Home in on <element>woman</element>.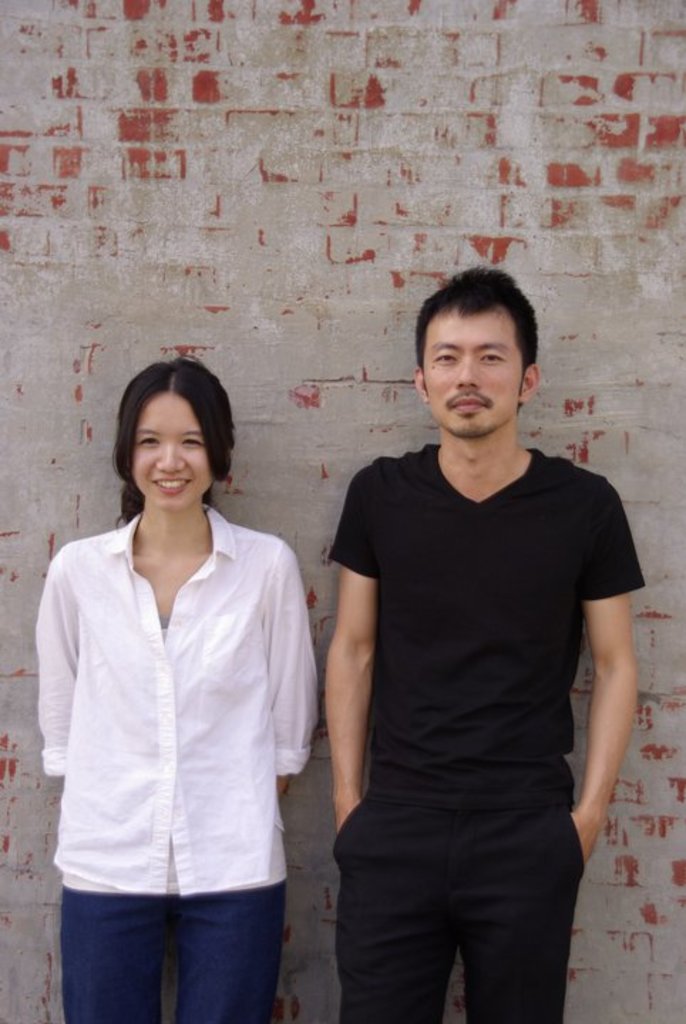
Homed in at <box>28,331,324,1008</box>.
